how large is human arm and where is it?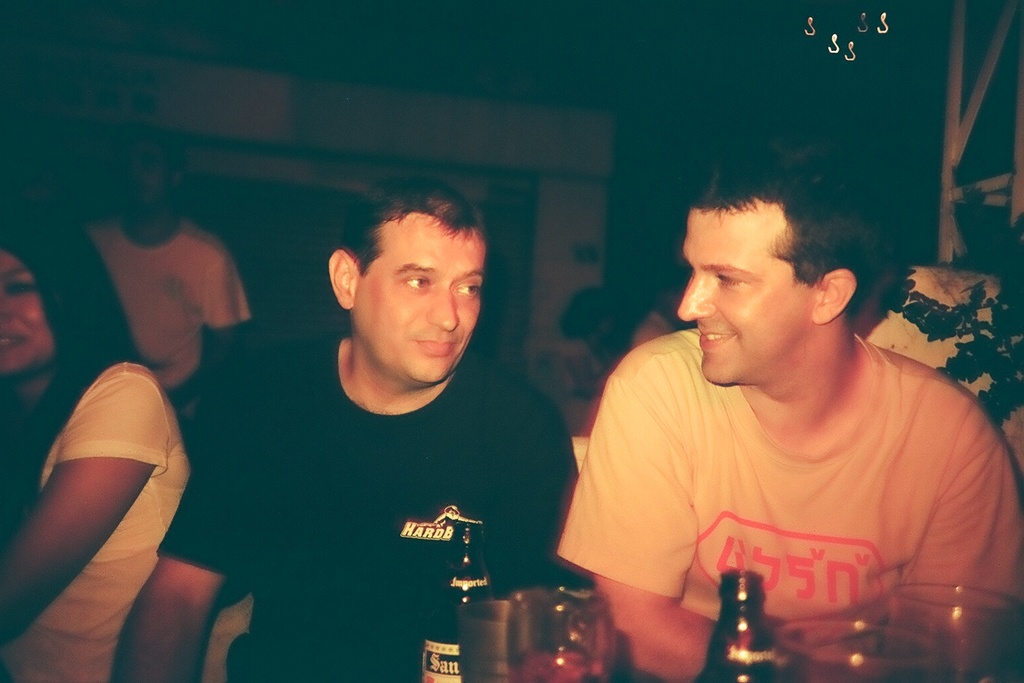
Bounding box: {"x1": 207, "y1": 237, "x2": 269, "y2": 386}.
